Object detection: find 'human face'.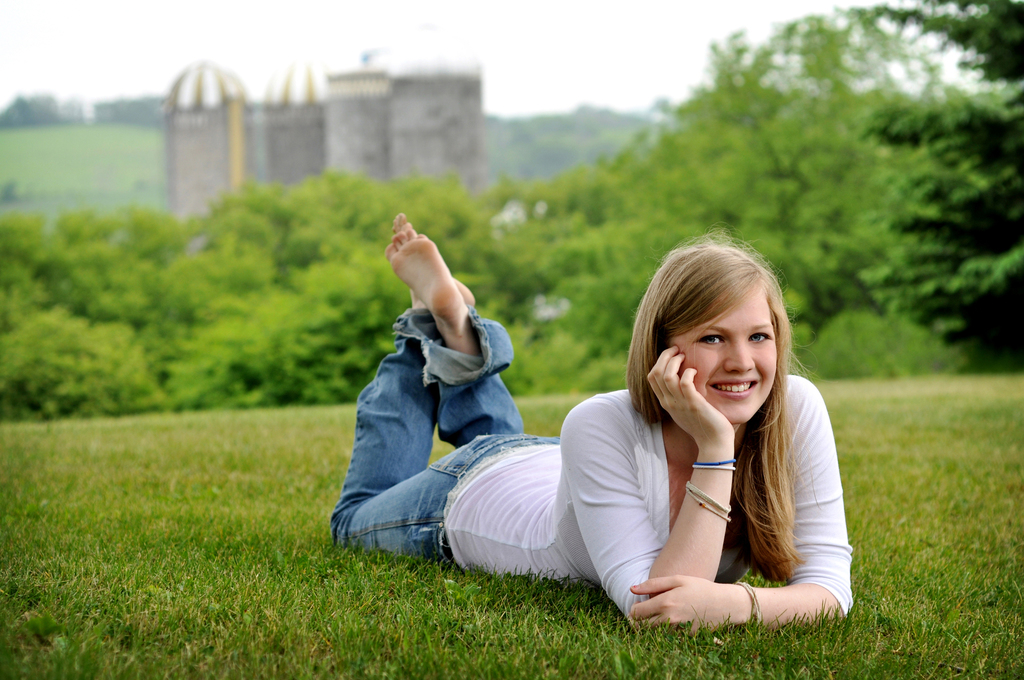
x1=666 y1=279 x2=780 y2=420.
